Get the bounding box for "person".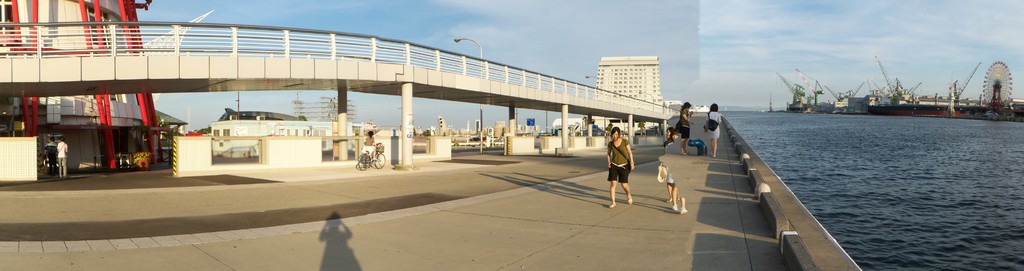
605 116 646 193.
